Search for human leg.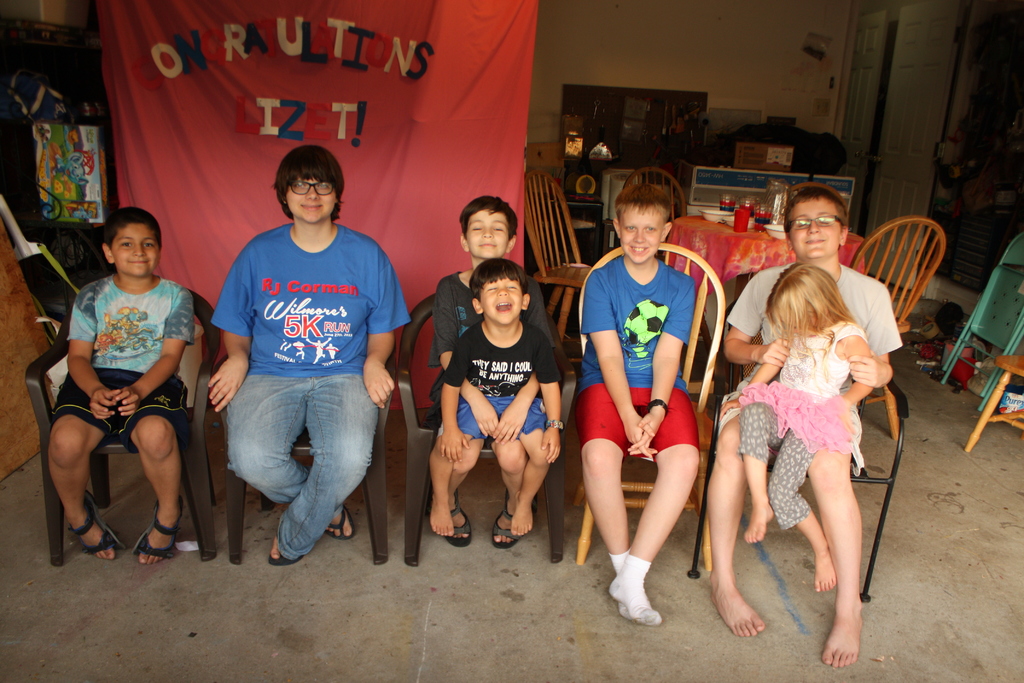
Found at (220, 373, 356, 539).
